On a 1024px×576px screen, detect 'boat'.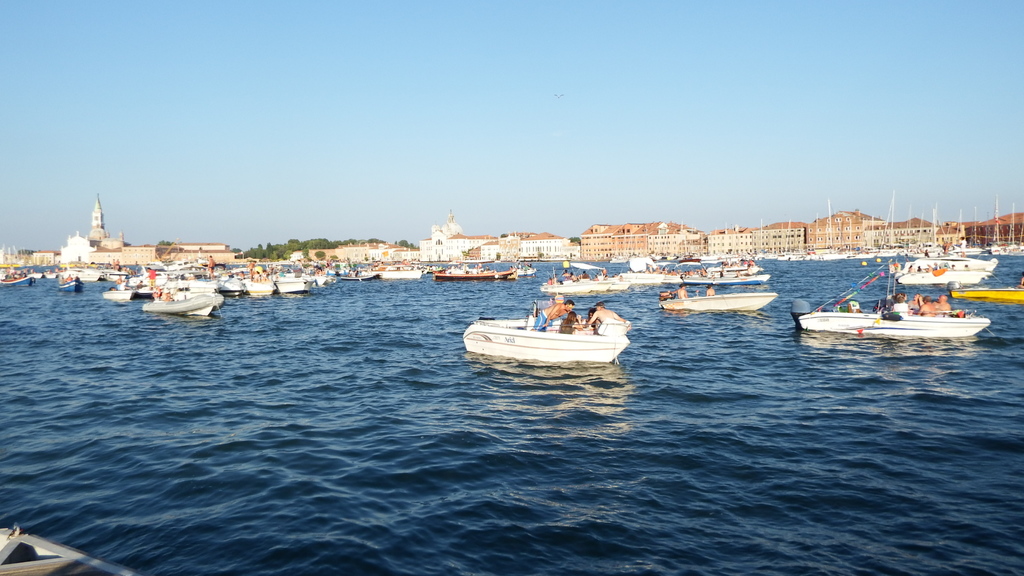
x1=97, y1=264, x2=134, y2=282.
